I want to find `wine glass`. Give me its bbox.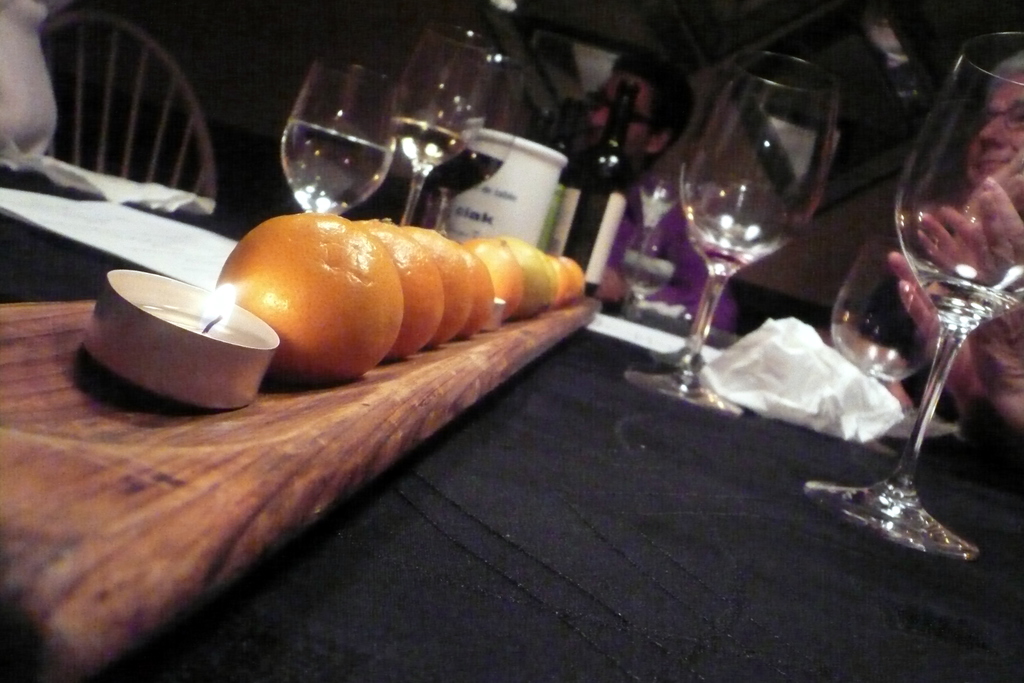
{"x1": 803, "y1": 29, "x2": 1023, "y2": 552}.
